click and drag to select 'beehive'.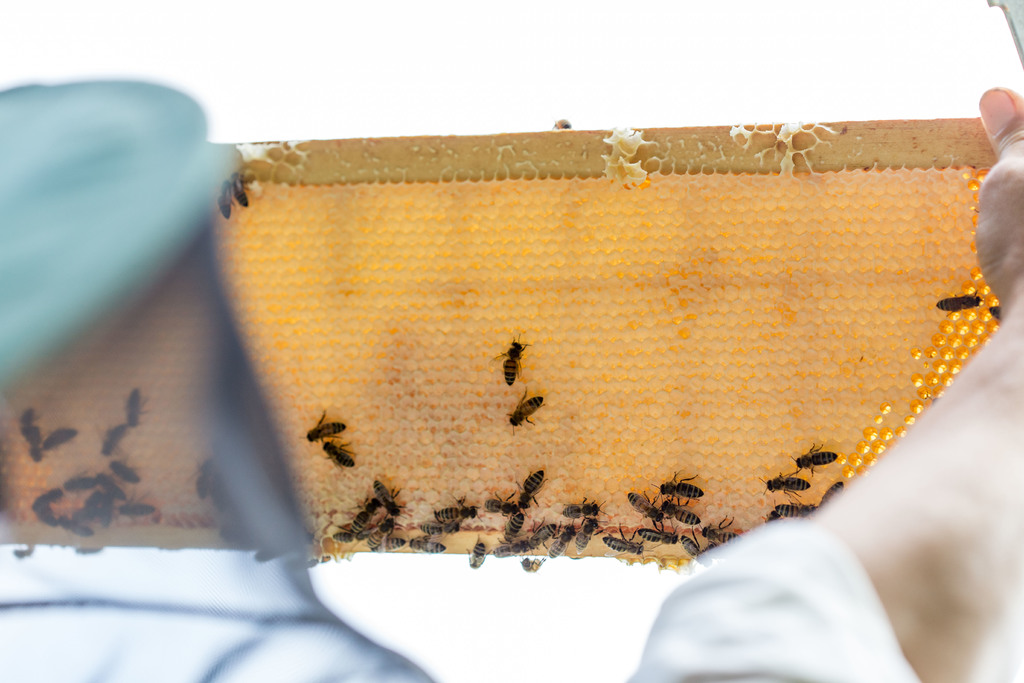
Selection: left=0, top=113, right=1004, bottom=569.
